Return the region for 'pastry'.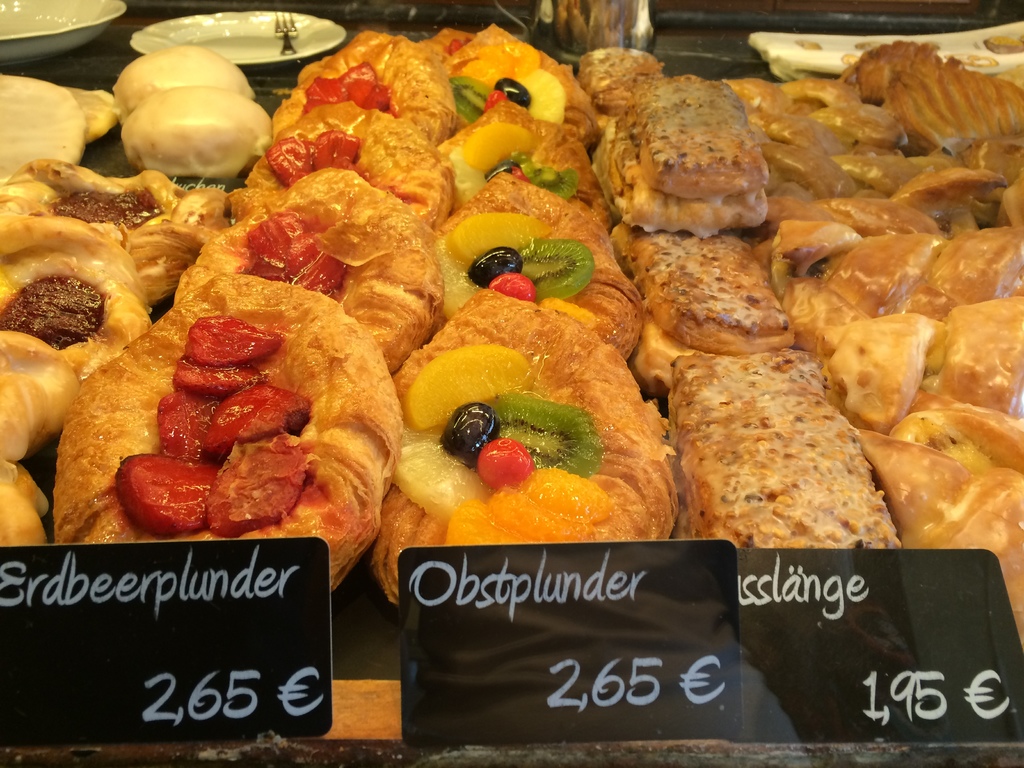
<box>442,173,649,359</box>.
